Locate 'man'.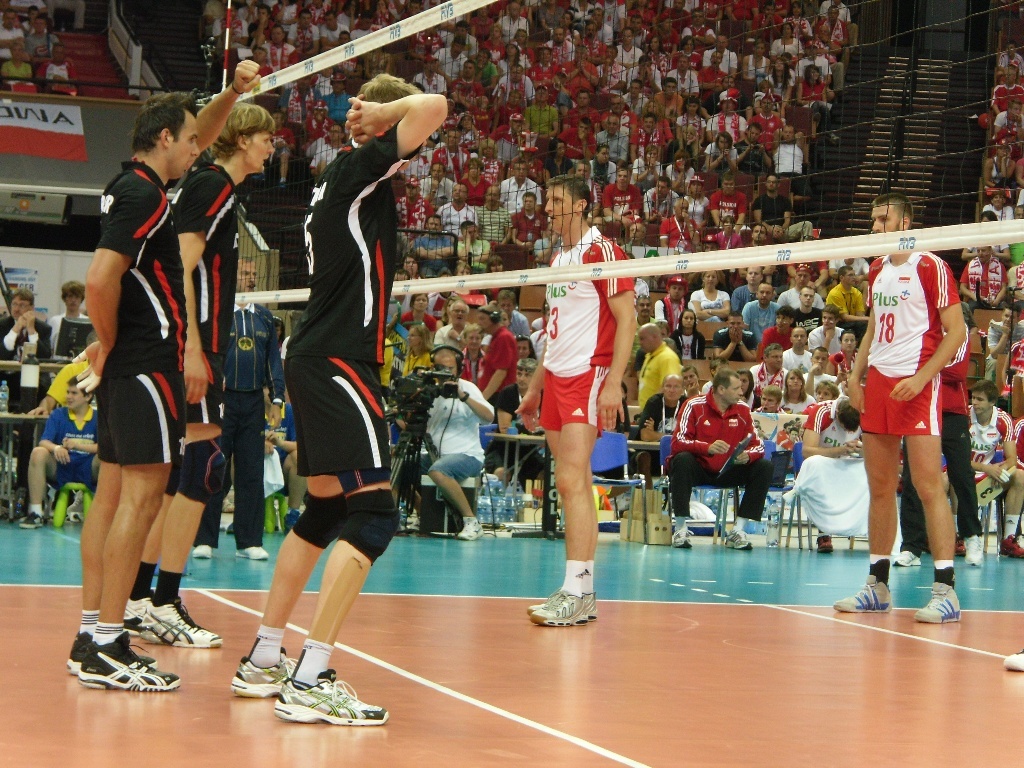
Bounding box: select_region(323, 71, 355, 123).
